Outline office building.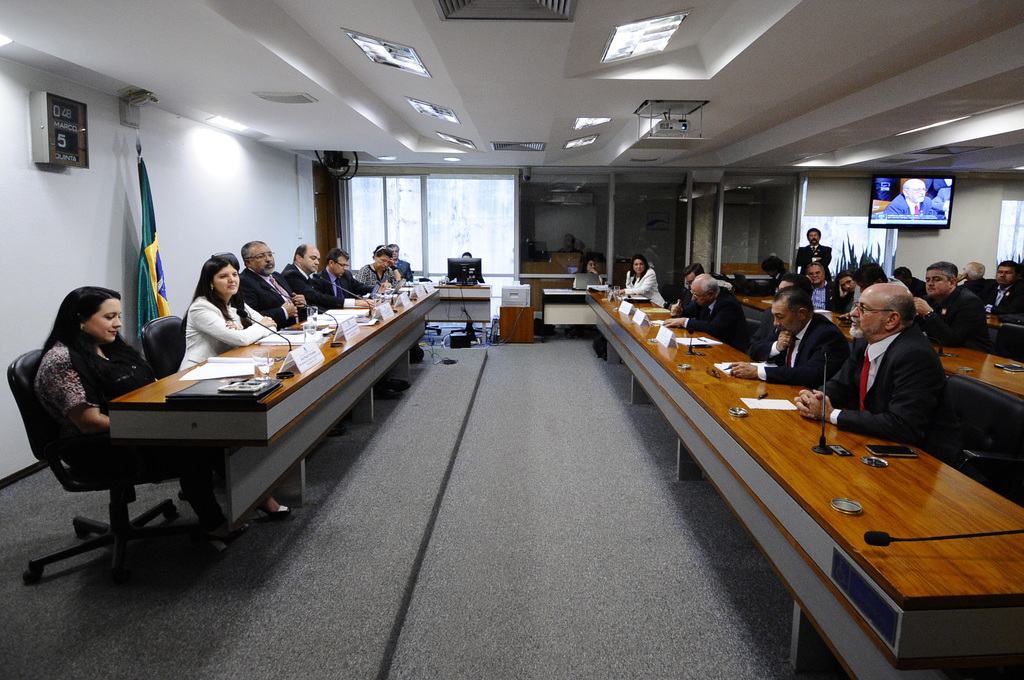
Outline: rect(9, 0, 819, 625).
